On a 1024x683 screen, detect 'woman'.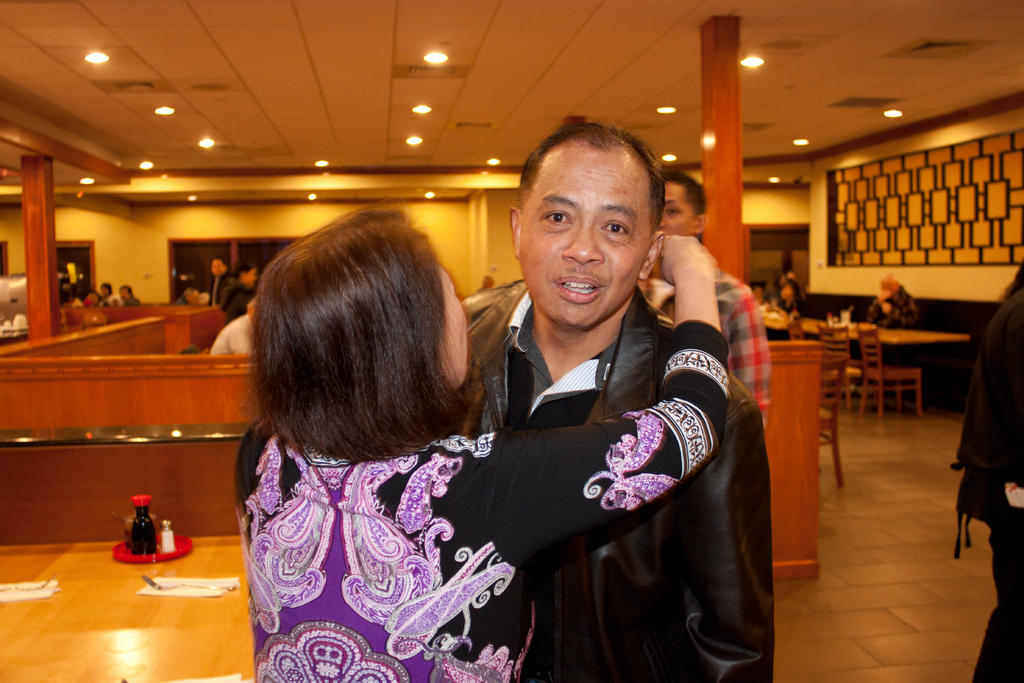
x1=261 y1=191 x2=641 y2=670.
